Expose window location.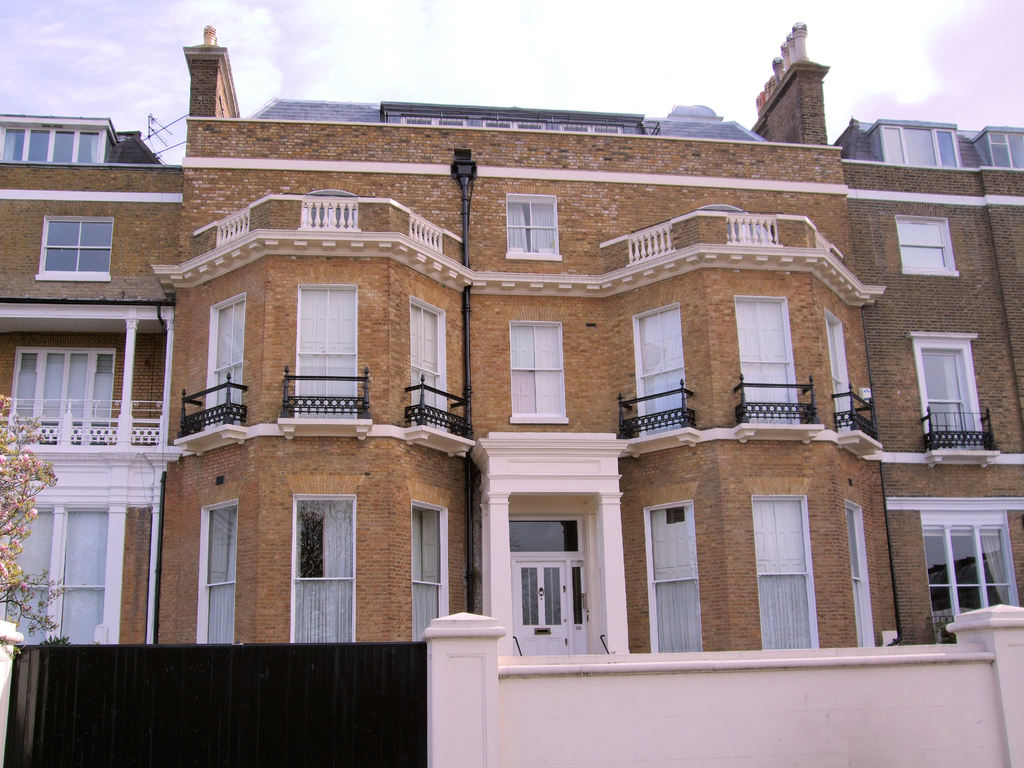
Exposed at Rect(6, 344, 120, 457).
